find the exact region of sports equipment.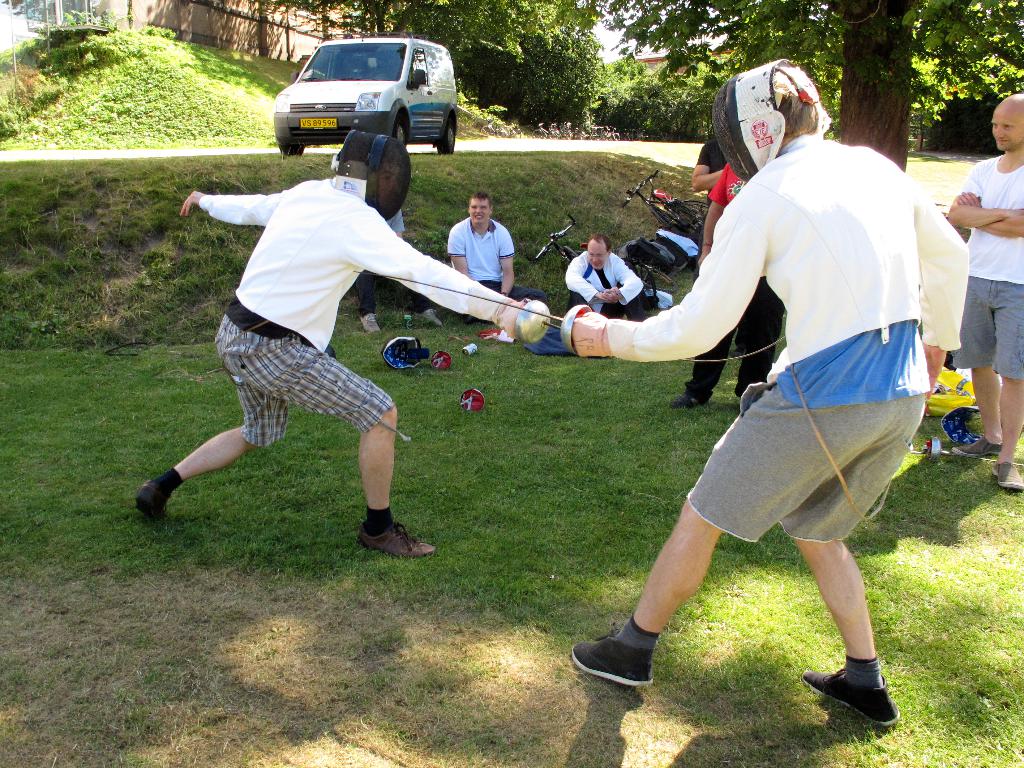
Exact region: BBox(458, 379, 489, 411).
